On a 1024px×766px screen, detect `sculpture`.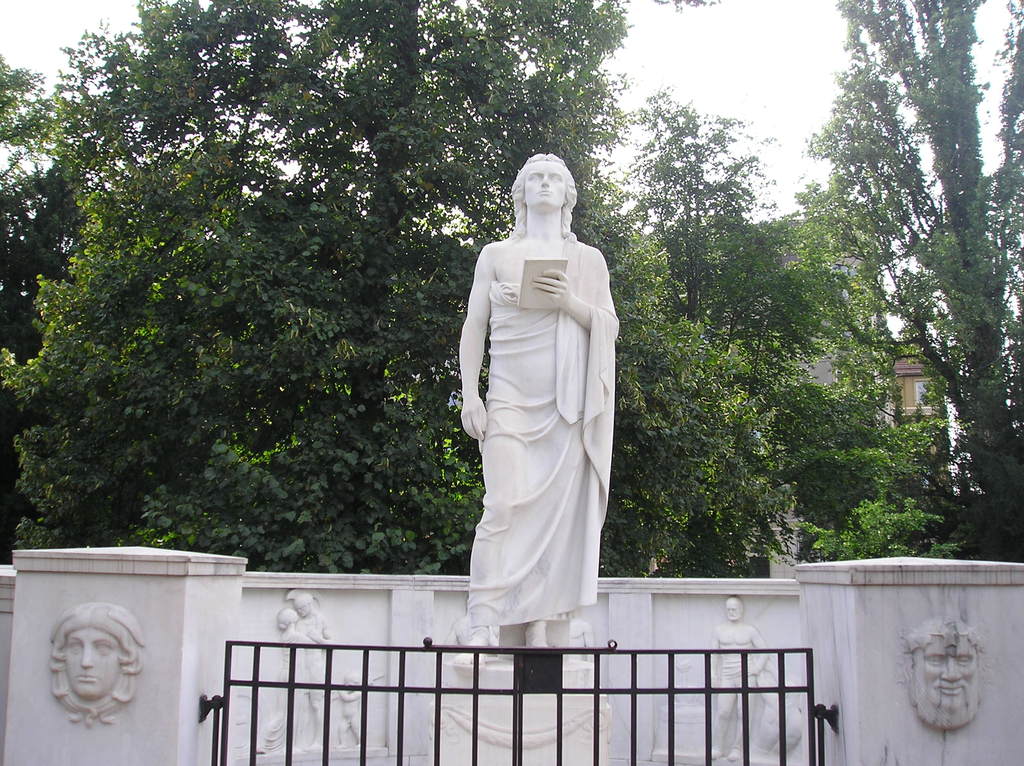
{"left": 695, "top": 587, "right": 776, "bottom": 765}.
